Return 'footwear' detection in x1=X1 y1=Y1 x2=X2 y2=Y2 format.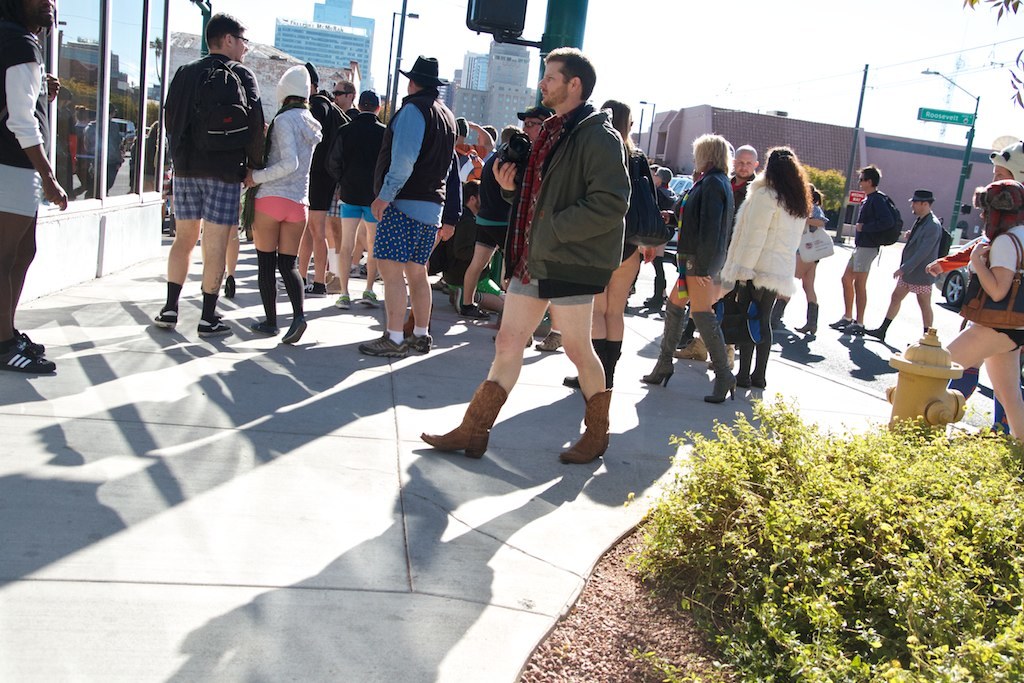
x1=407 y1=323 x2=430 y2=357.
